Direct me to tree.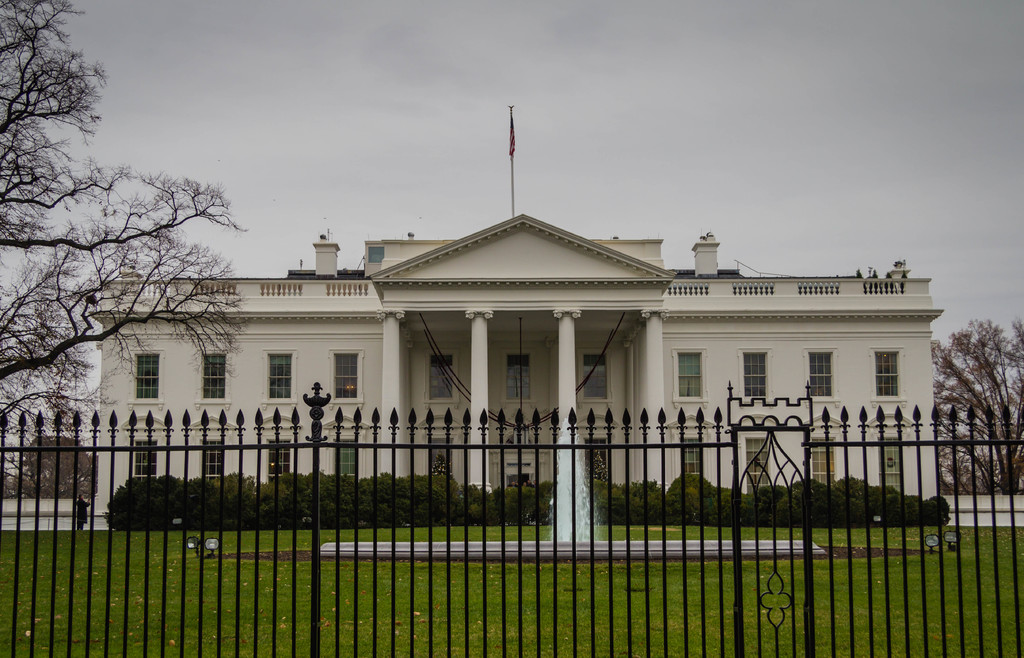
Direction: bbox(927, 313, 1023, 494).
